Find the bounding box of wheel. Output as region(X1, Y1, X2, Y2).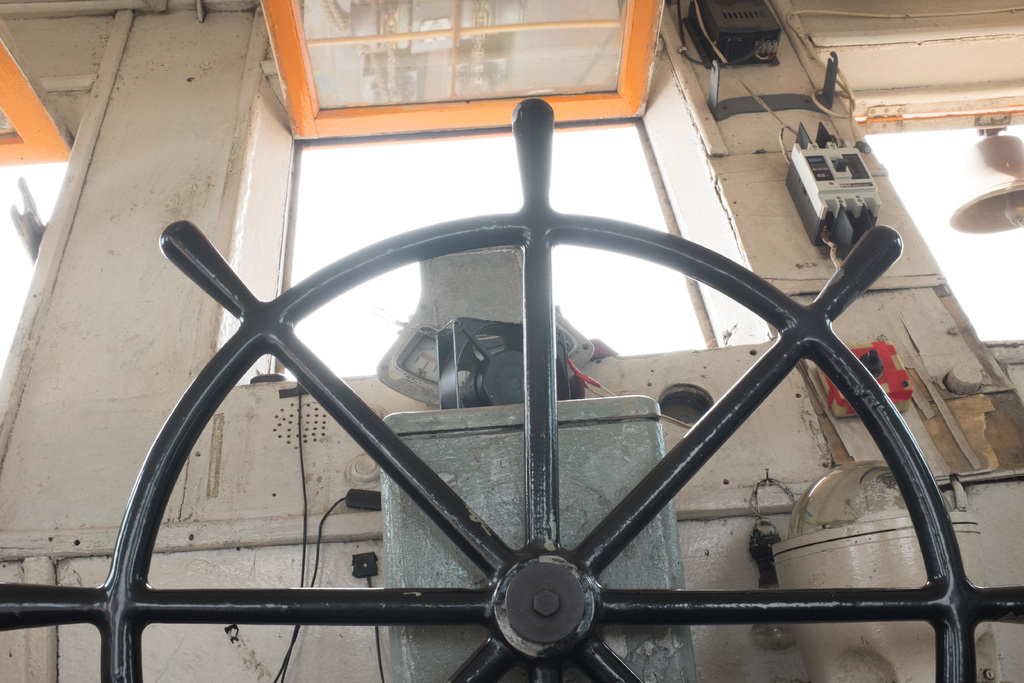
region(0, 99, 1023, 682).
